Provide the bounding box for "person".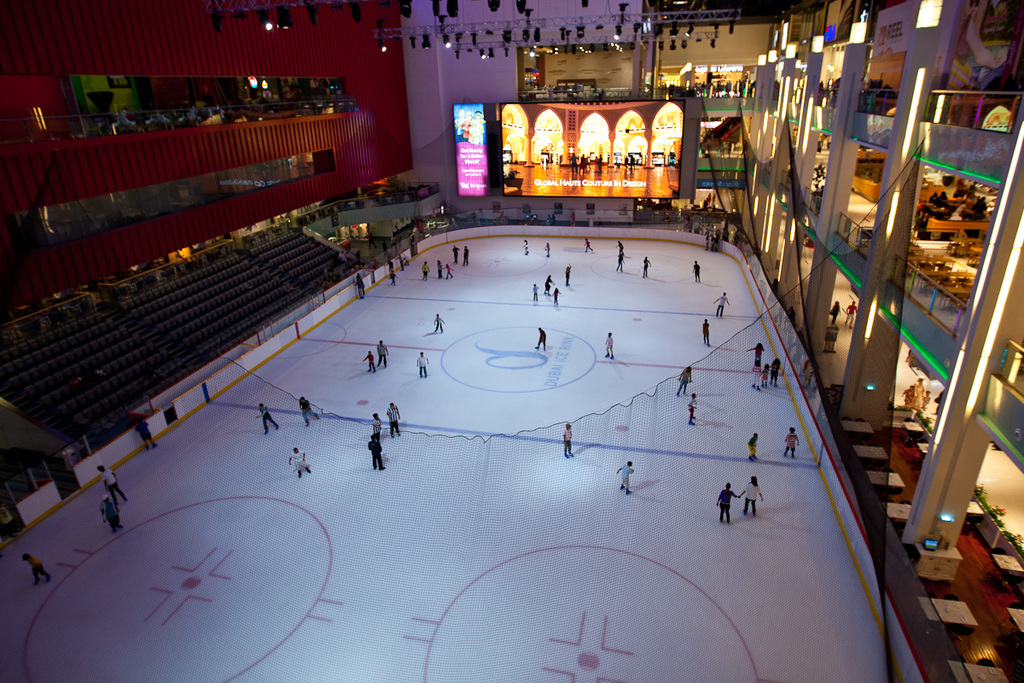
bbox(529, 283, 538, 301).
